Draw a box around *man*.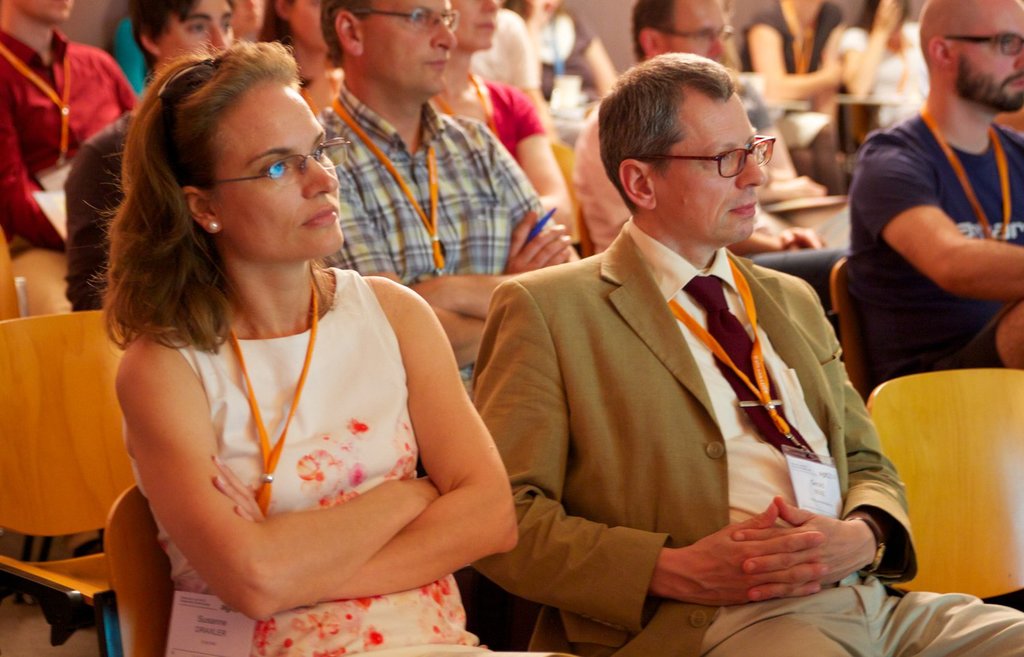
x1=848 y1=0 x2=1023 y2=402.
